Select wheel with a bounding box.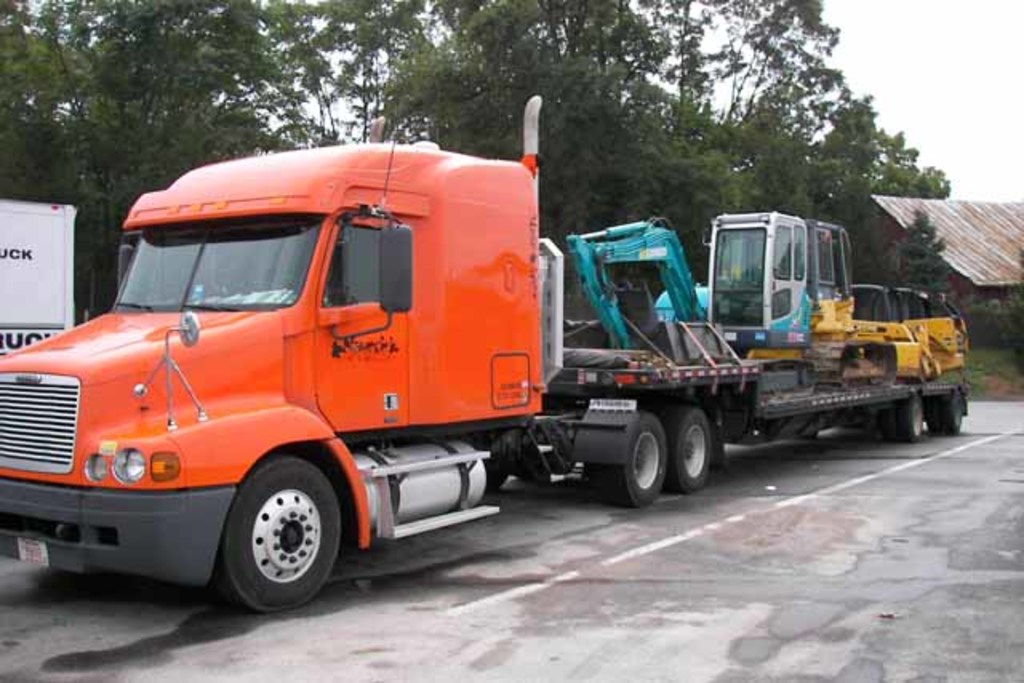
bbox=(928, 400, 944, 435).
